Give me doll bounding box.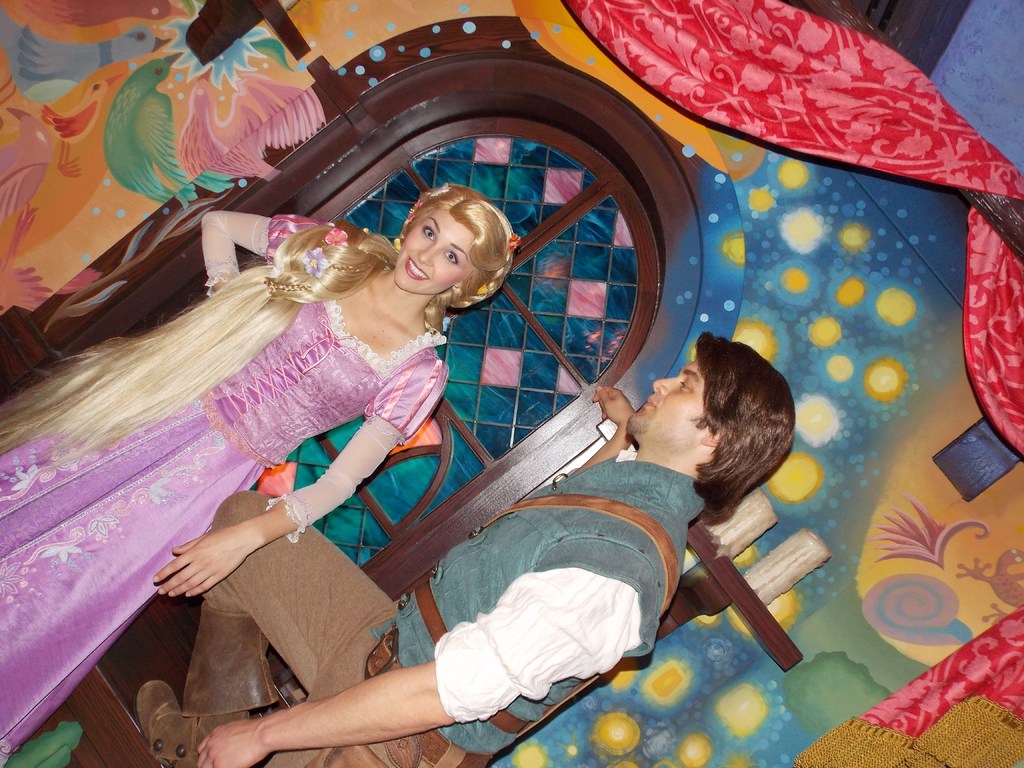
0,174,522,767.
